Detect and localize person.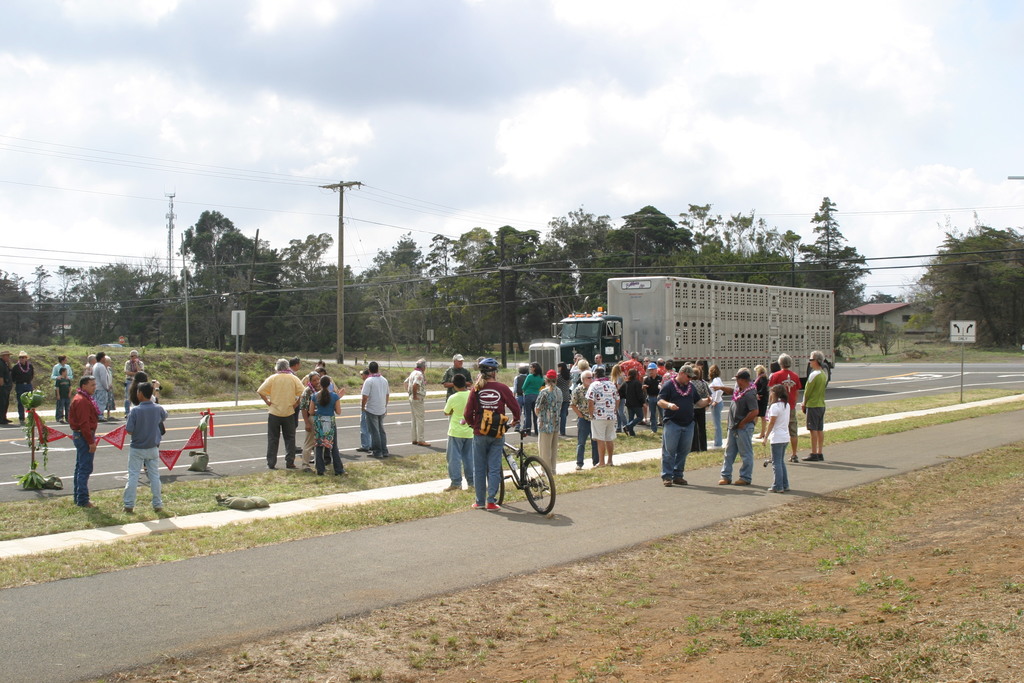
Localized at 759, 349, 797, 406.
